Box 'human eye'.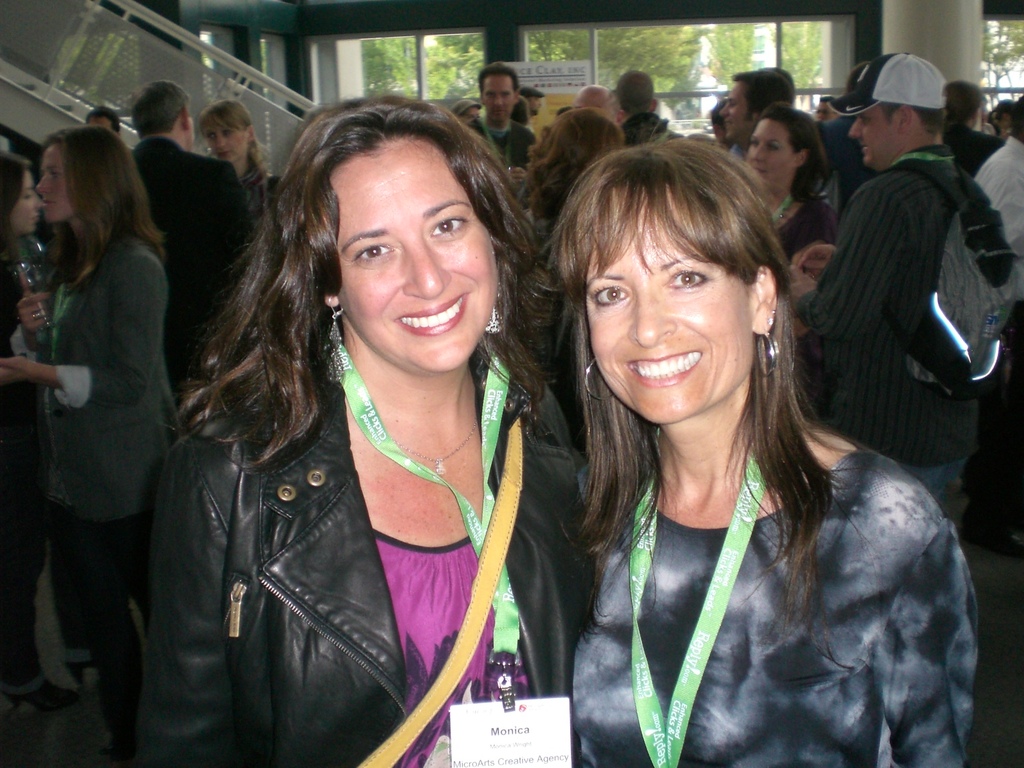
rect(348, 242, 388, 266).
